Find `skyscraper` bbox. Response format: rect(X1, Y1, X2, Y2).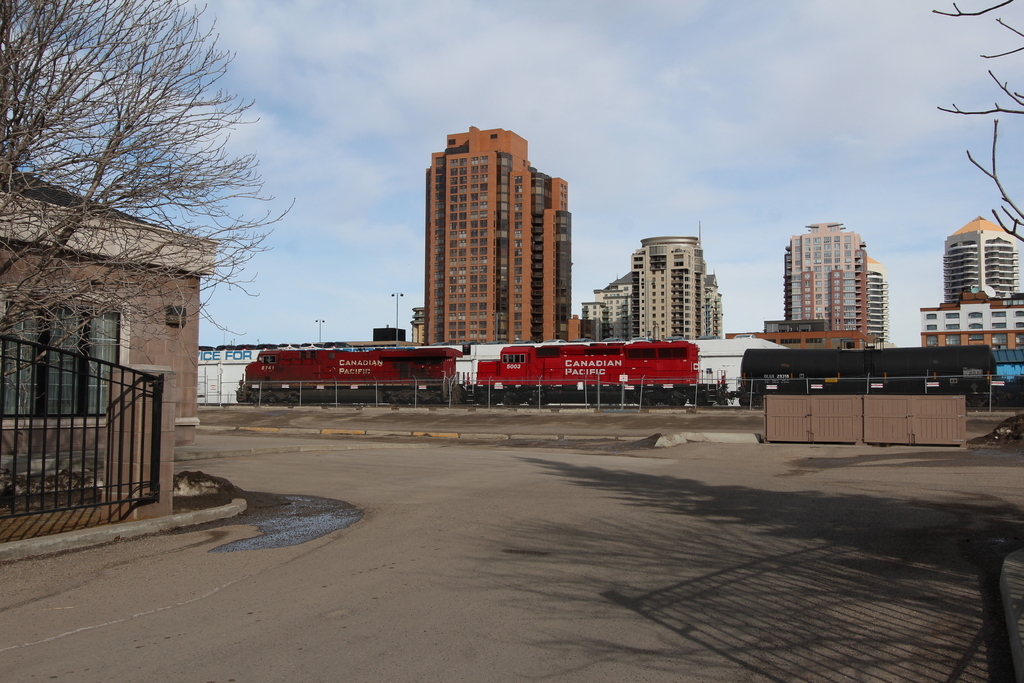
rect(870, 260, 889, 348).
